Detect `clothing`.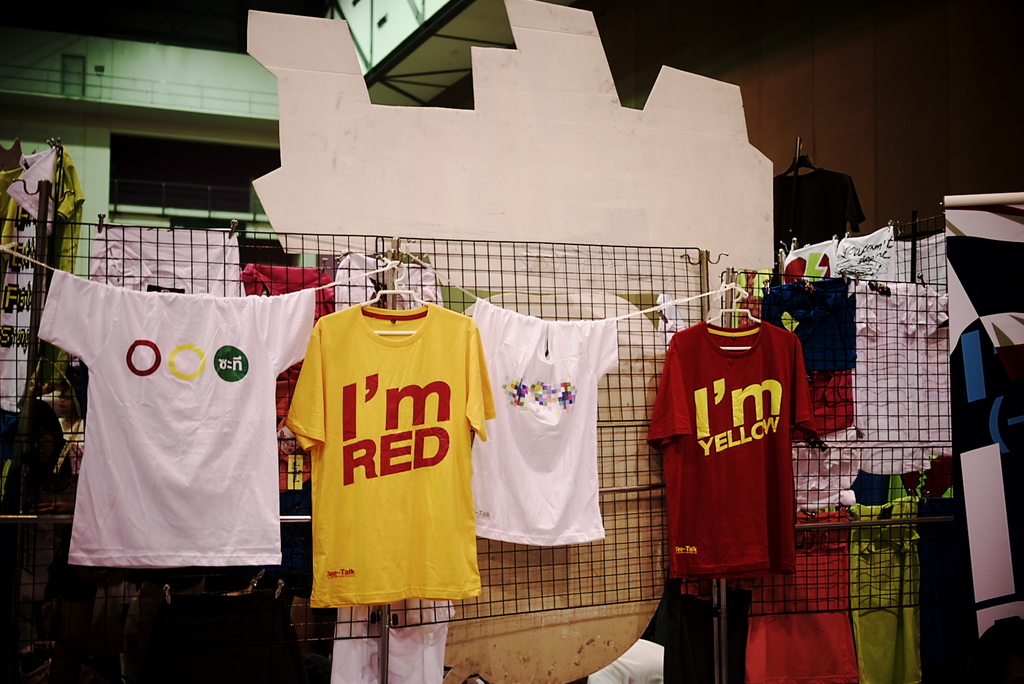
Detected at <box>658,303,817,602</box>.
